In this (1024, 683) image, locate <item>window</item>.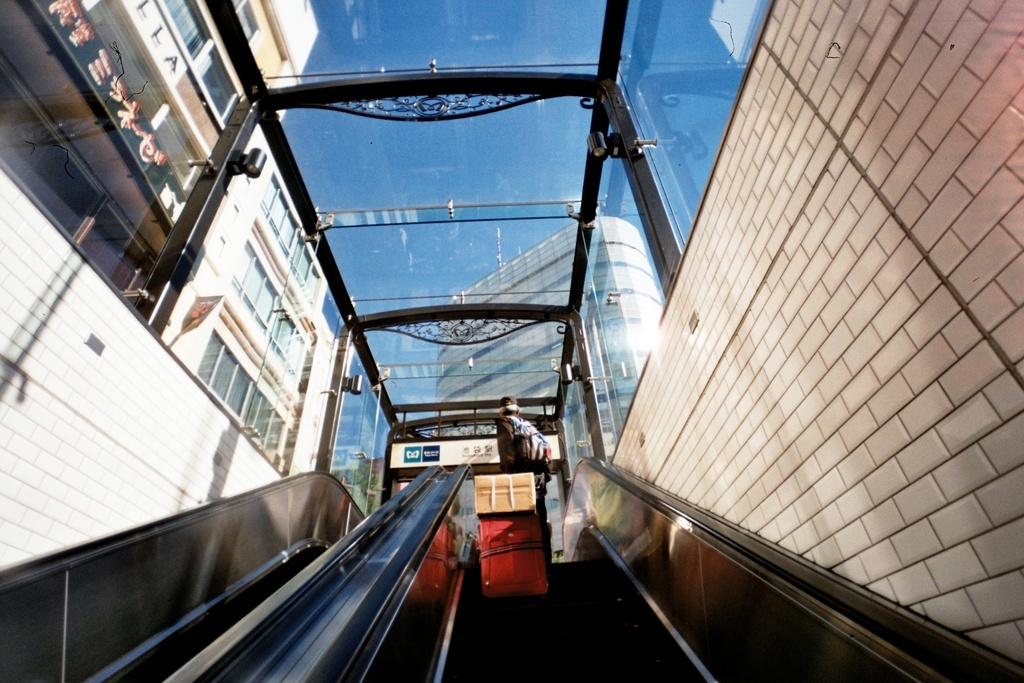
Bounding box: box=[244, 388, 293, 475].
